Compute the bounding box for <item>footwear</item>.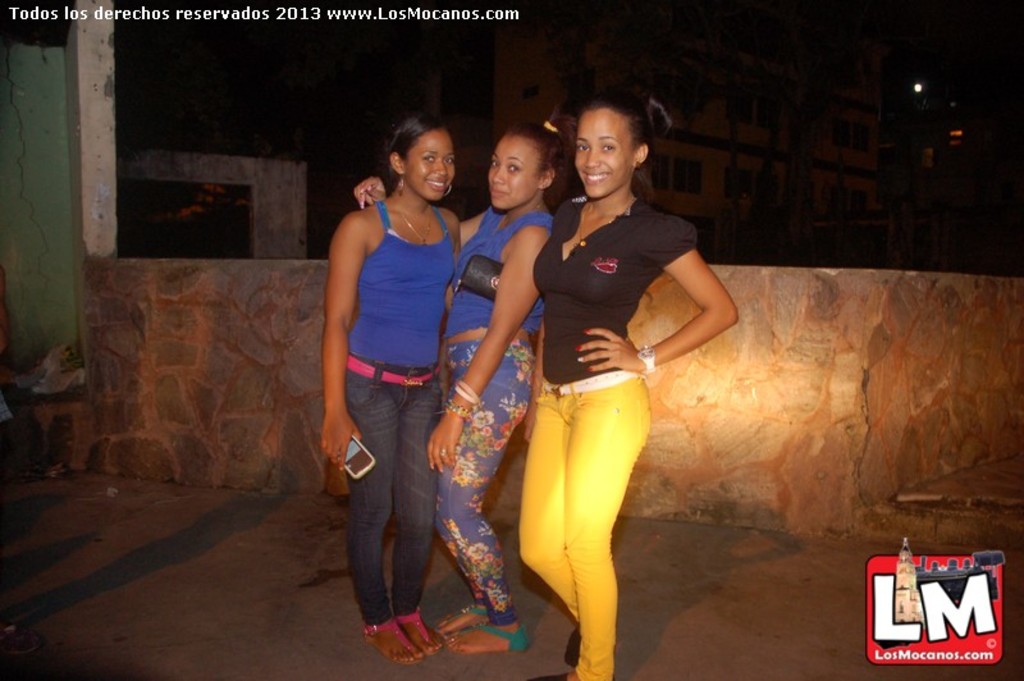
pyautogui.locateOnScreen(448, 623, 531, 655).
